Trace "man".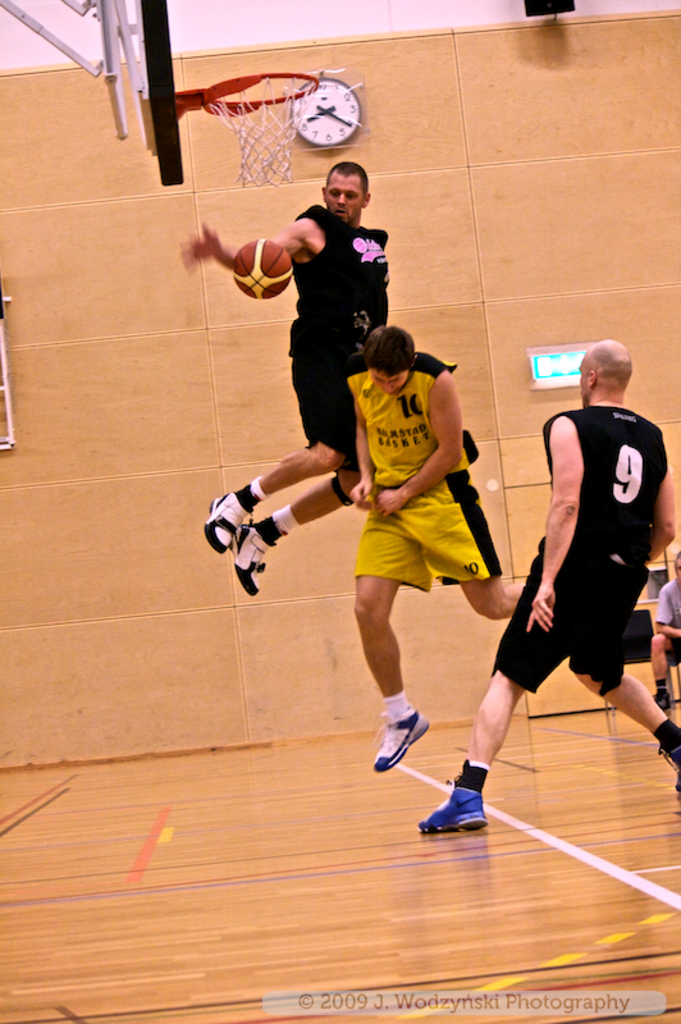
Traced to select_region(174, 163, 392, 594).
